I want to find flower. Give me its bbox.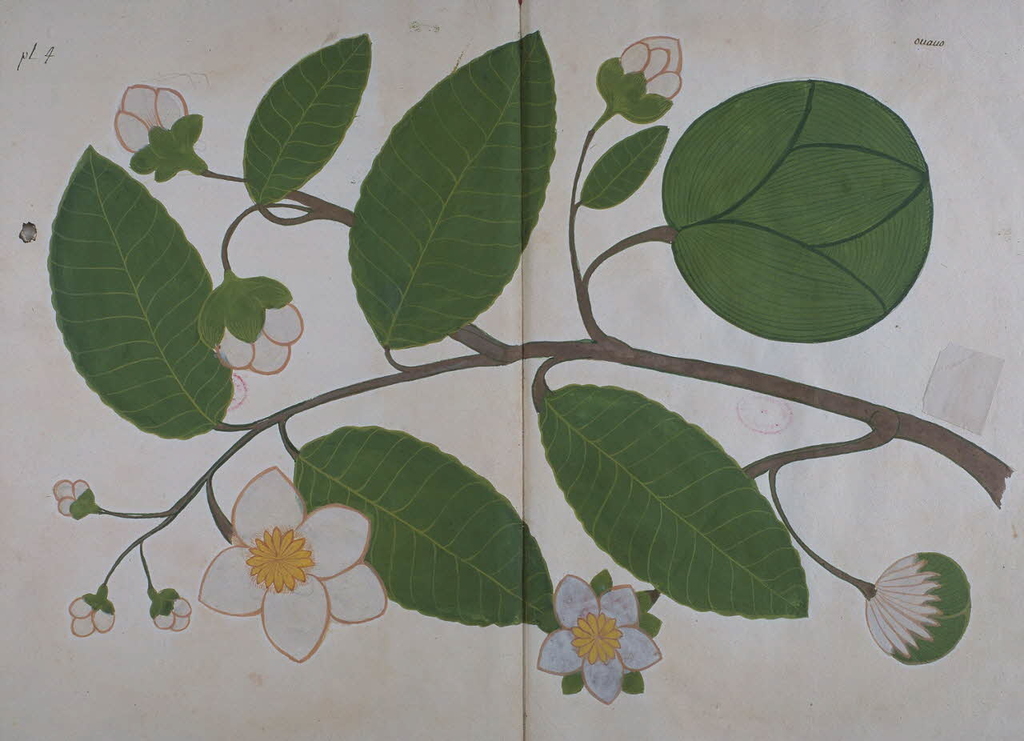
x1=196, y1=465, x2=394, y2=660.
